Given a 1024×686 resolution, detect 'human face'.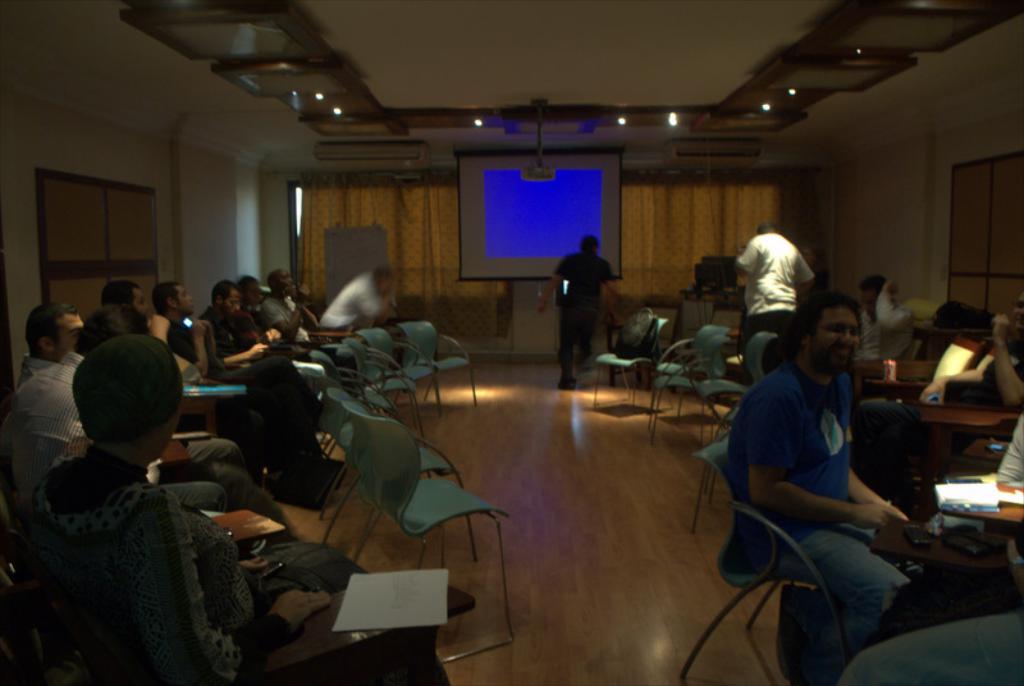
bbox=(131, 283, 150, 321).
